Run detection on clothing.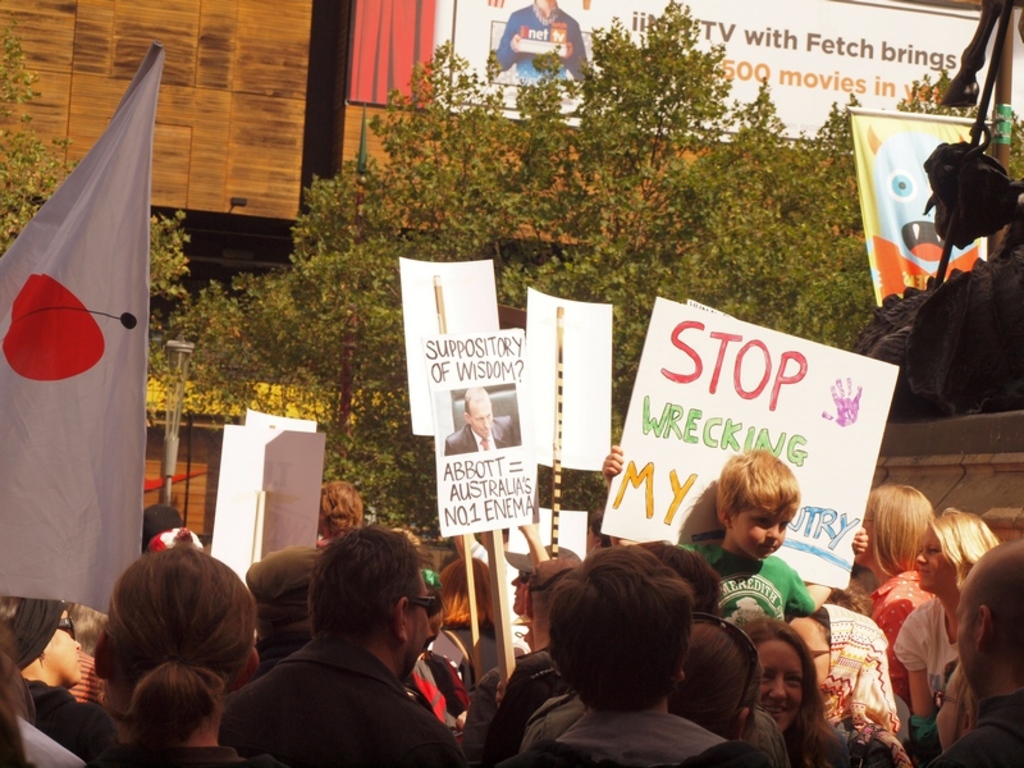
Result: [890,596,965,695].
